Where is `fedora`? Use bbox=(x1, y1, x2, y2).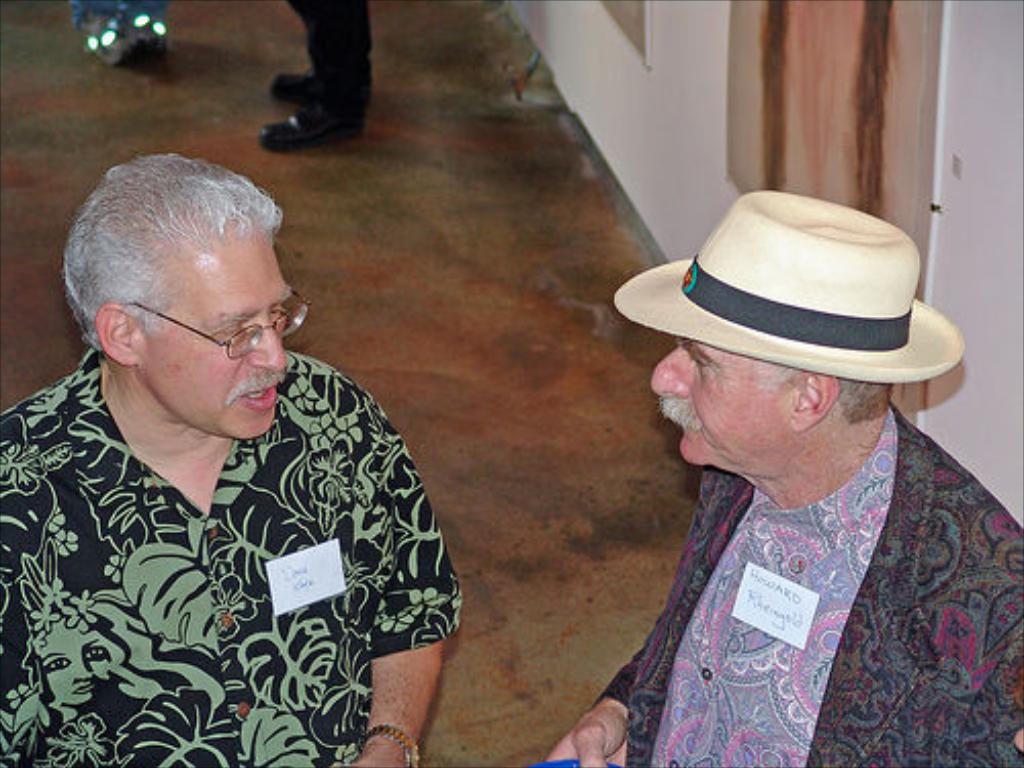
bbox=(616, 186, 961, 434).
